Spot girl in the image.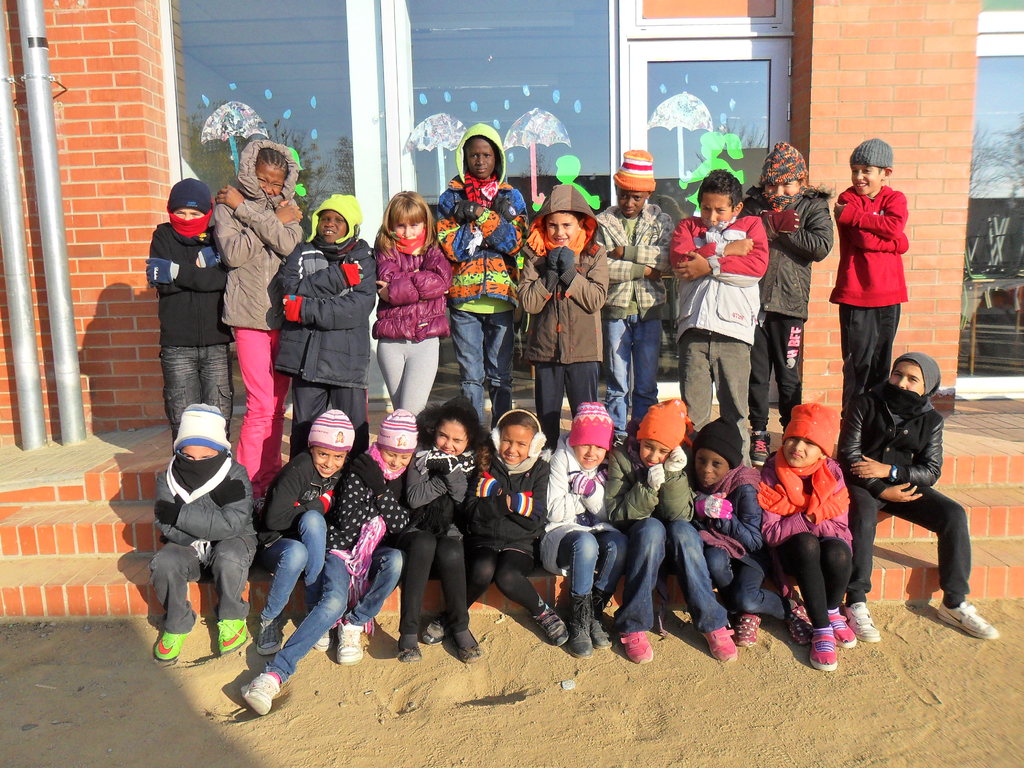
girl found at bbox=(371, 188, 453, 416).
